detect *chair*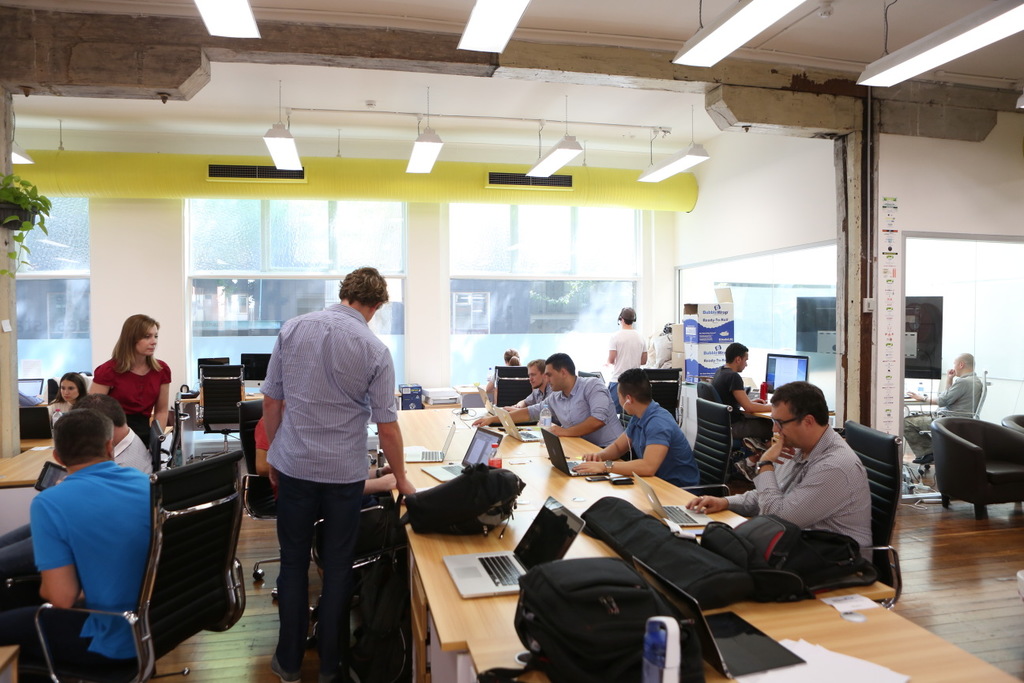
rect(28, 445, 250, 682)
